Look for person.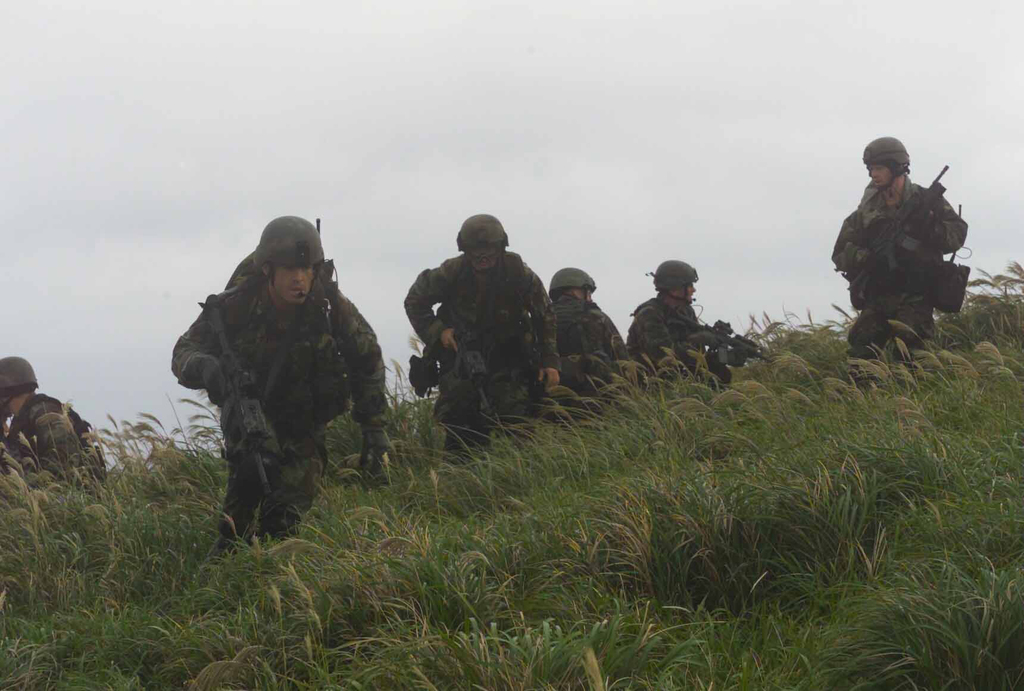
Found: Rect(627, 257, 744, 386).
